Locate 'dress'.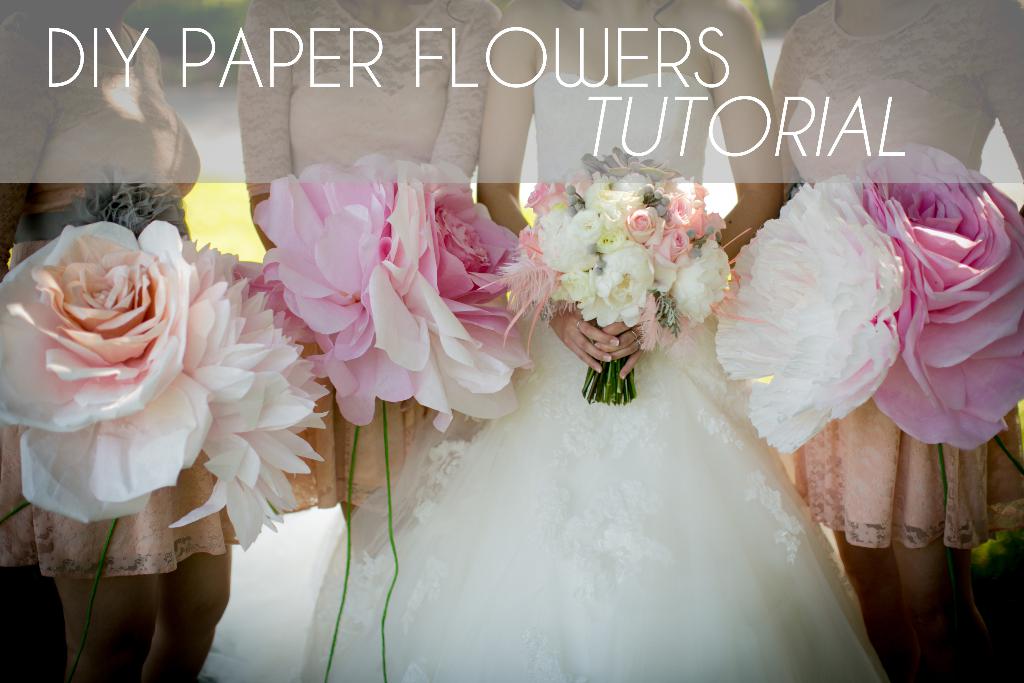
Bounding box: 308,72,883,682.
